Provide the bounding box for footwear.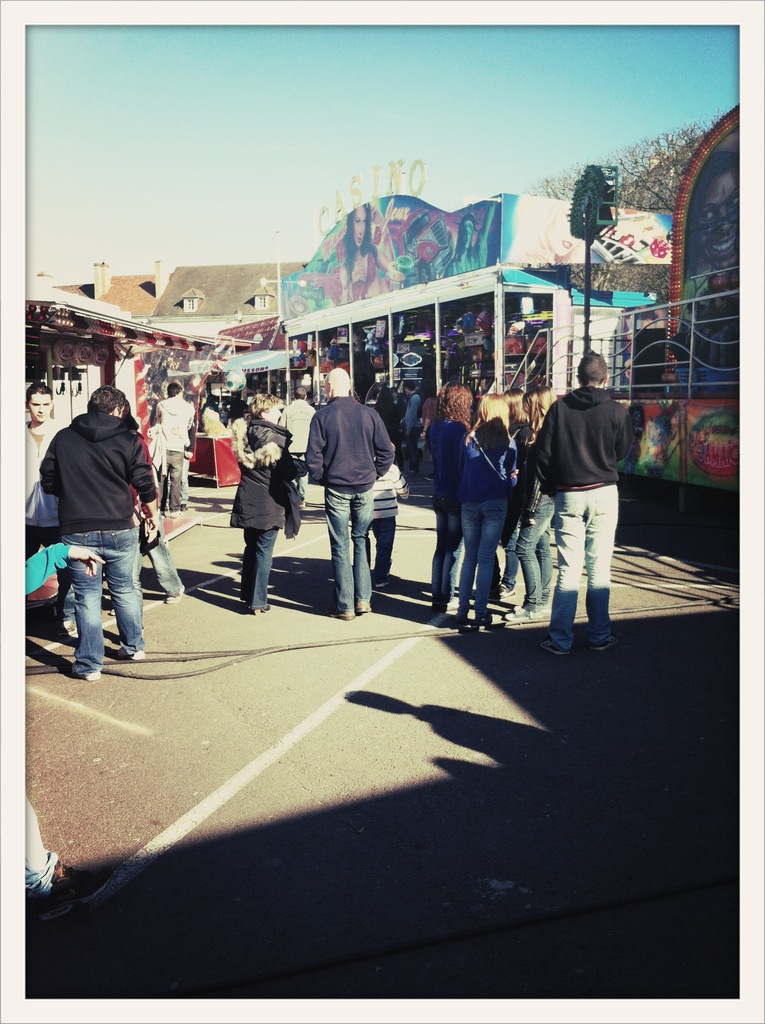
box=[117, 650, 145, 659].
